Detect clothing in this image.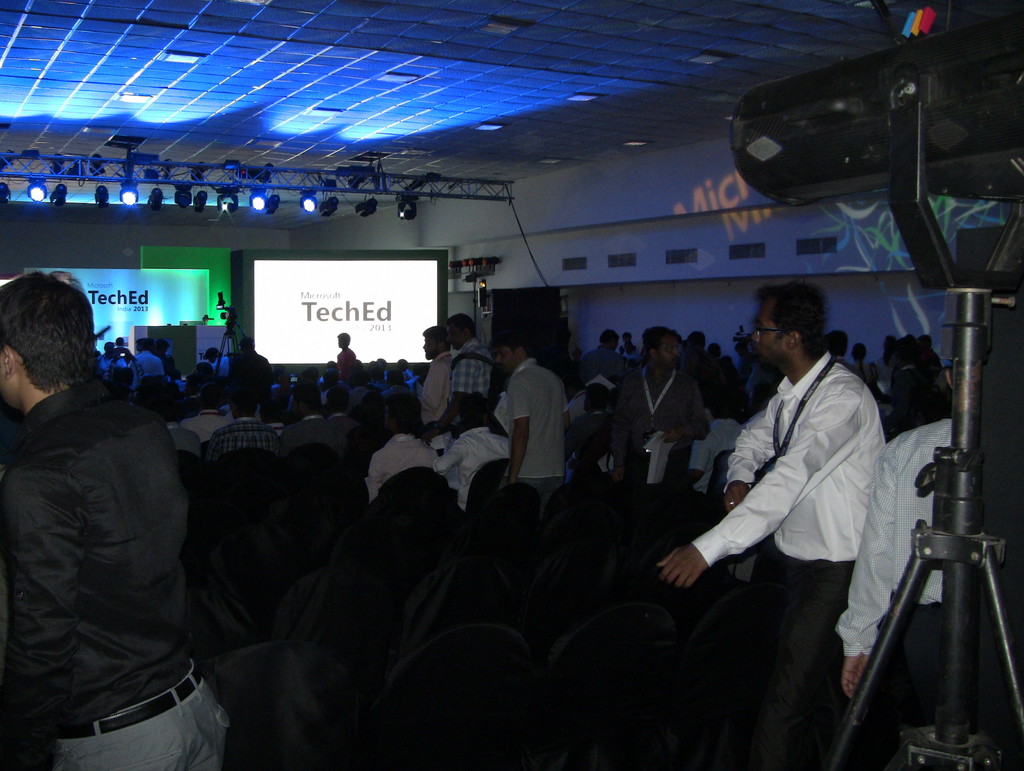
Detection: BBox(269, 417, 289, 438).
